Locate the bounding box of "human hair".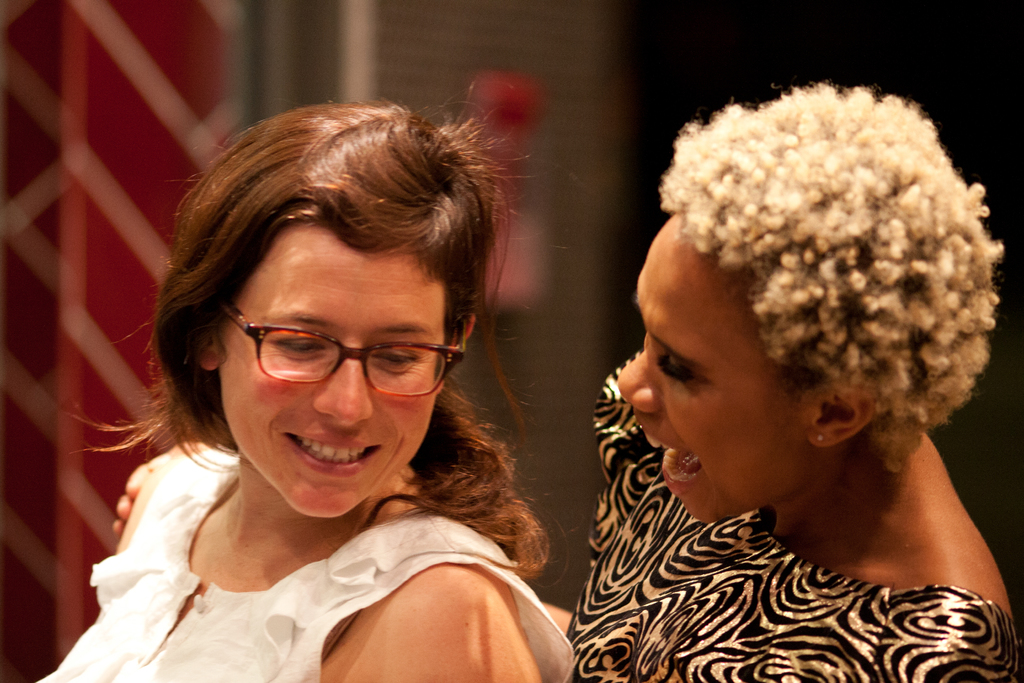
Bounding box: box=[621, 70, 1004, 479].
